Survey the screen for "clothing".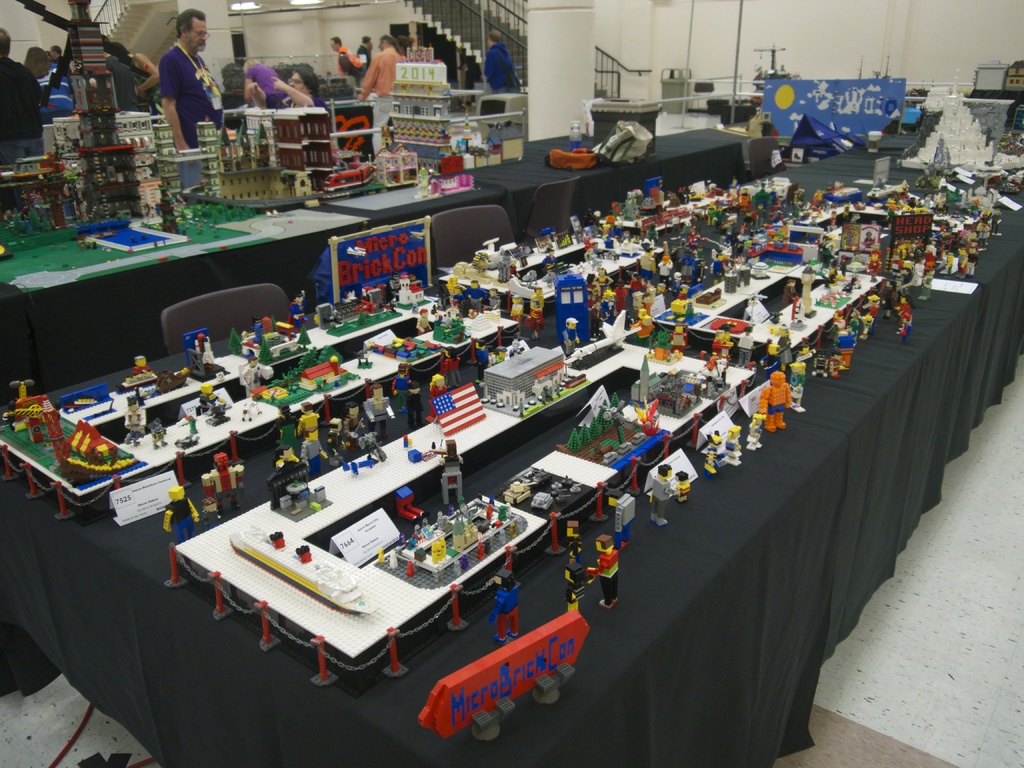
Survey found: {"left": 675, "top": 482, "right": 691, "bottom": 498}.
